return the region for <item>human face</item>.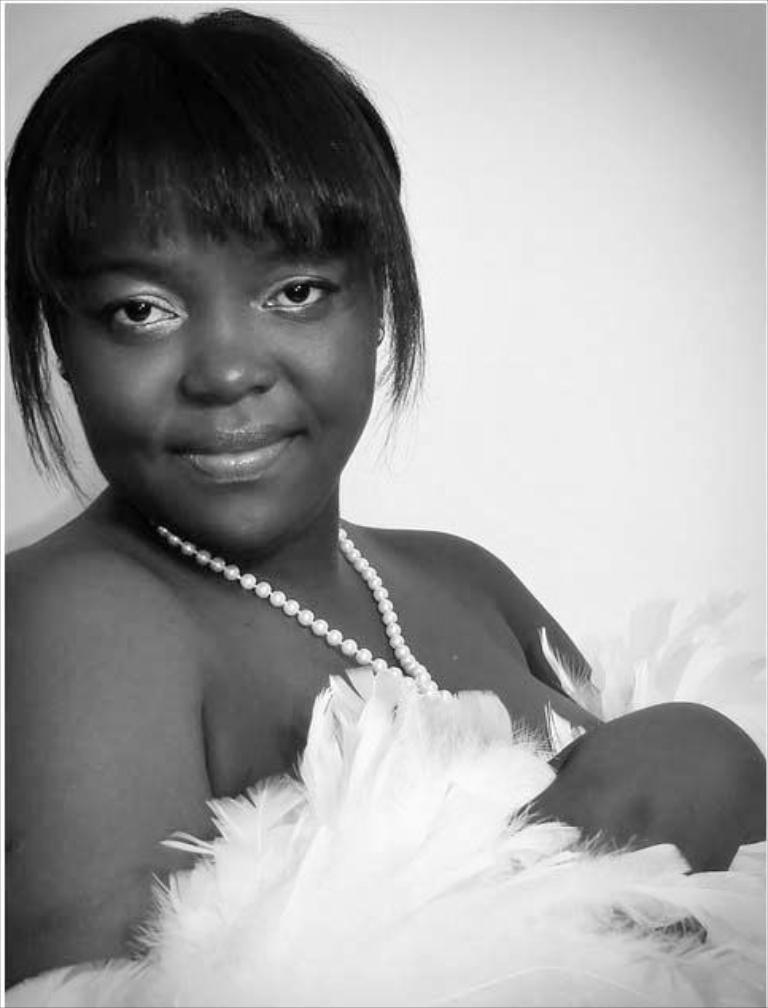
pyautogui.locateOnScreen(45, 186, 380, 547).
